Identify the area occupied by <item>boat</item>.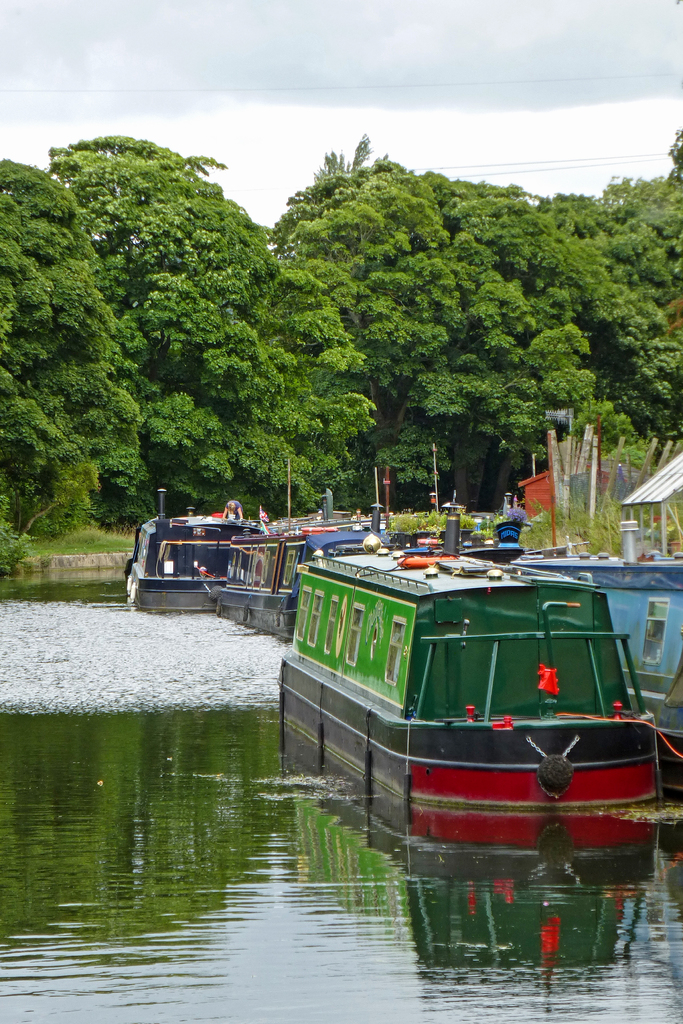
Area: select_region(279, 515, 670, 871).
